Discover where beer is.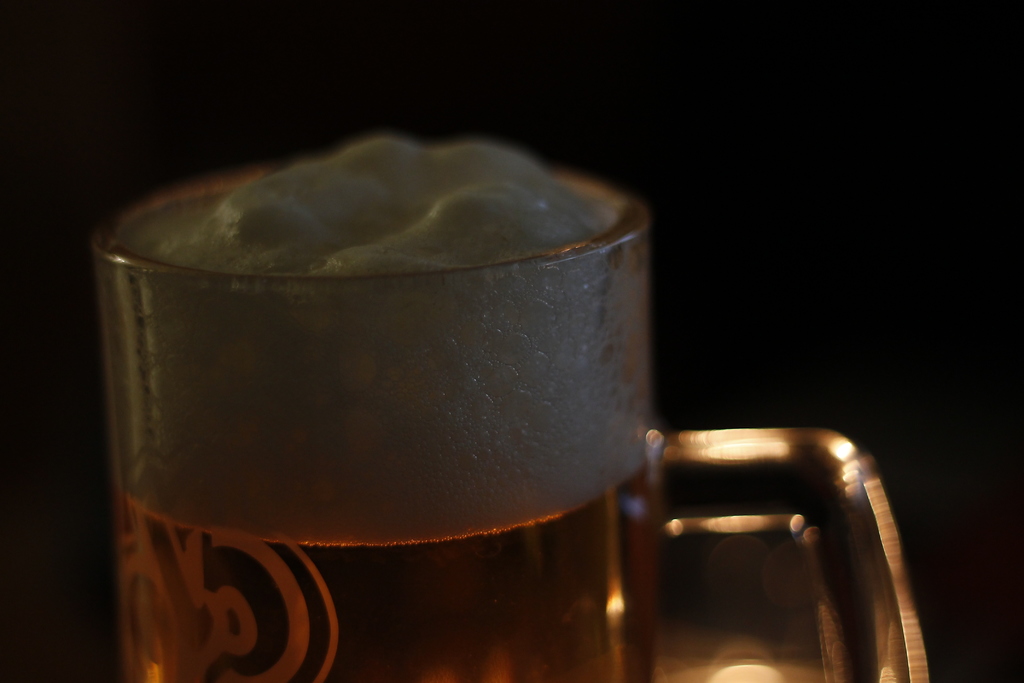
Discovered at <region>86, 151, 673, 682</region>.
